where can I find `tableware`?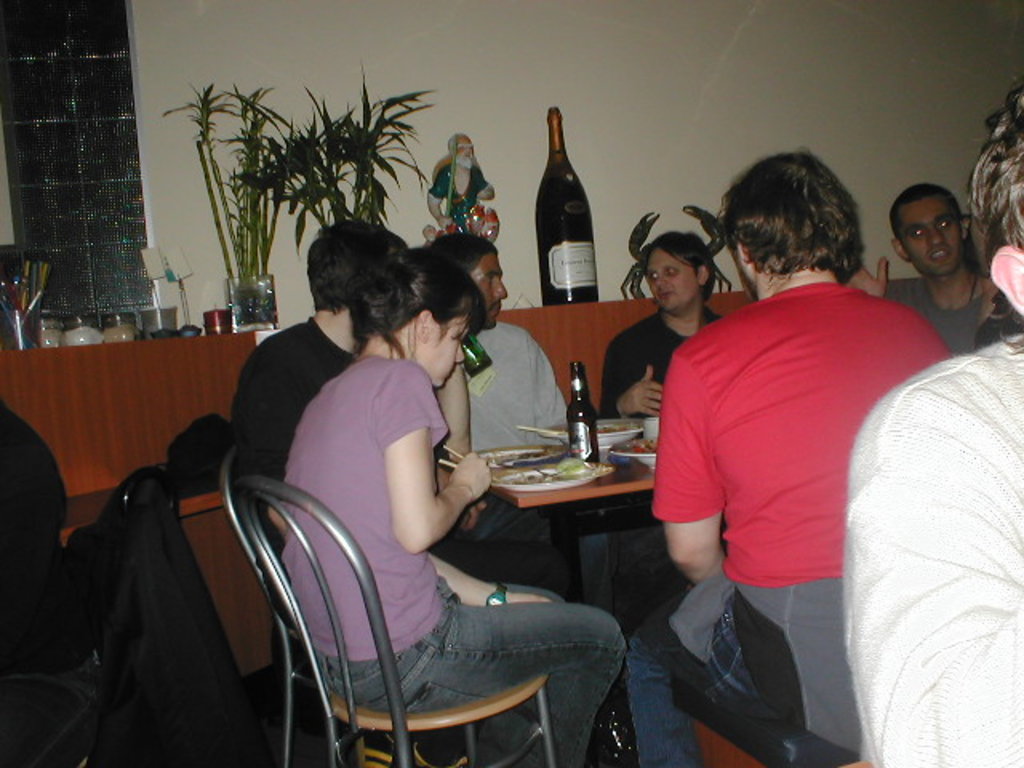
You can find it at [x1=645, y1=414, x2=661, y2=430].
